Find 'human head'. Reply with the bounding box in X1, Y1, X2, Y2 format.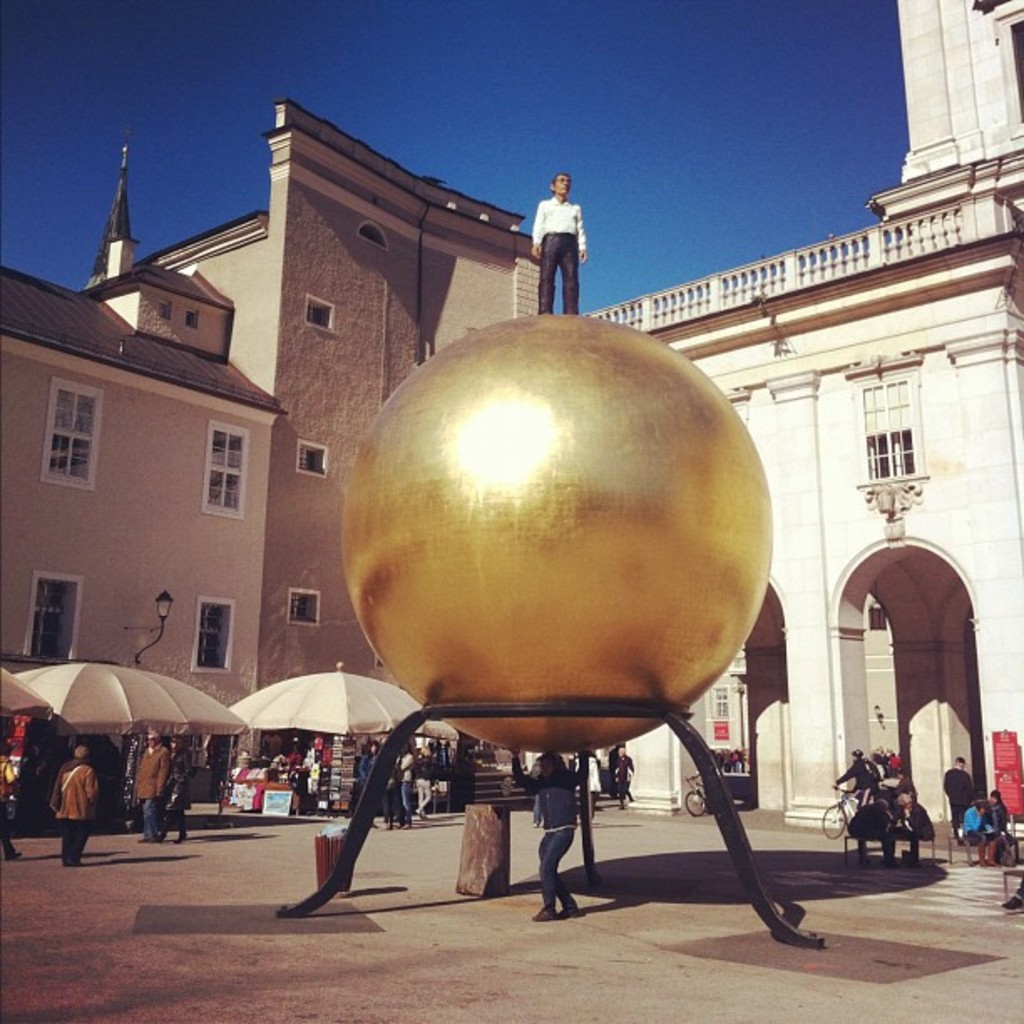
144, 728, 162, 750.
